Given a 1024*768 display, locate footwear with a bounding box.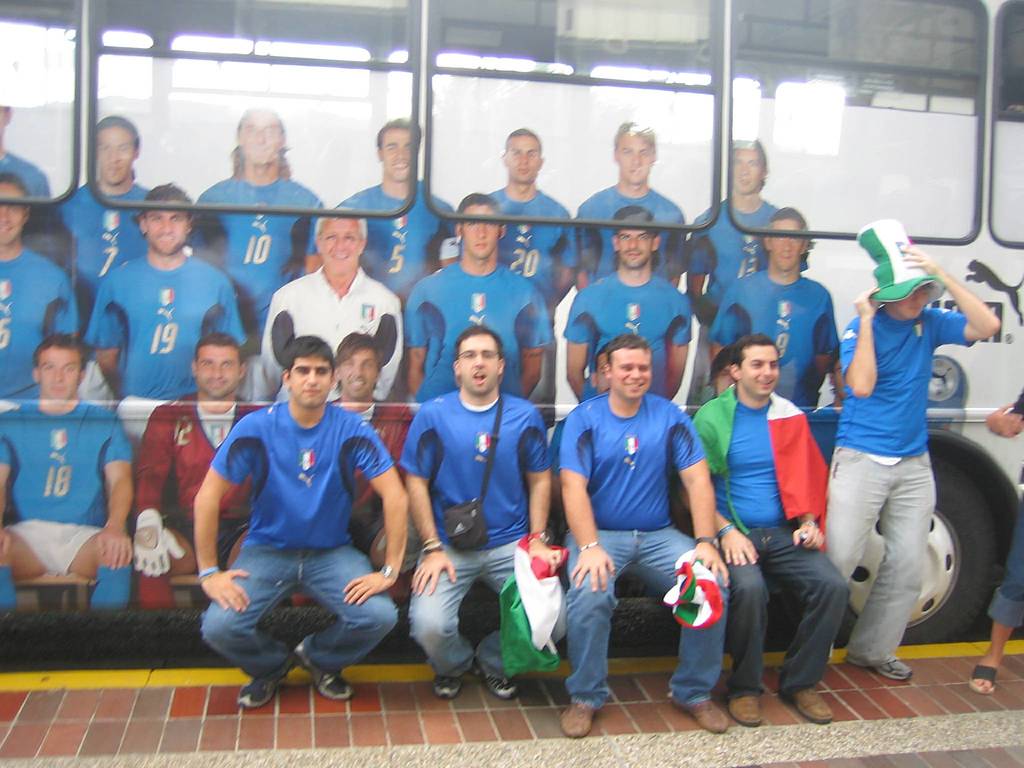
Located: BBox(293, 641, 356, 700).
